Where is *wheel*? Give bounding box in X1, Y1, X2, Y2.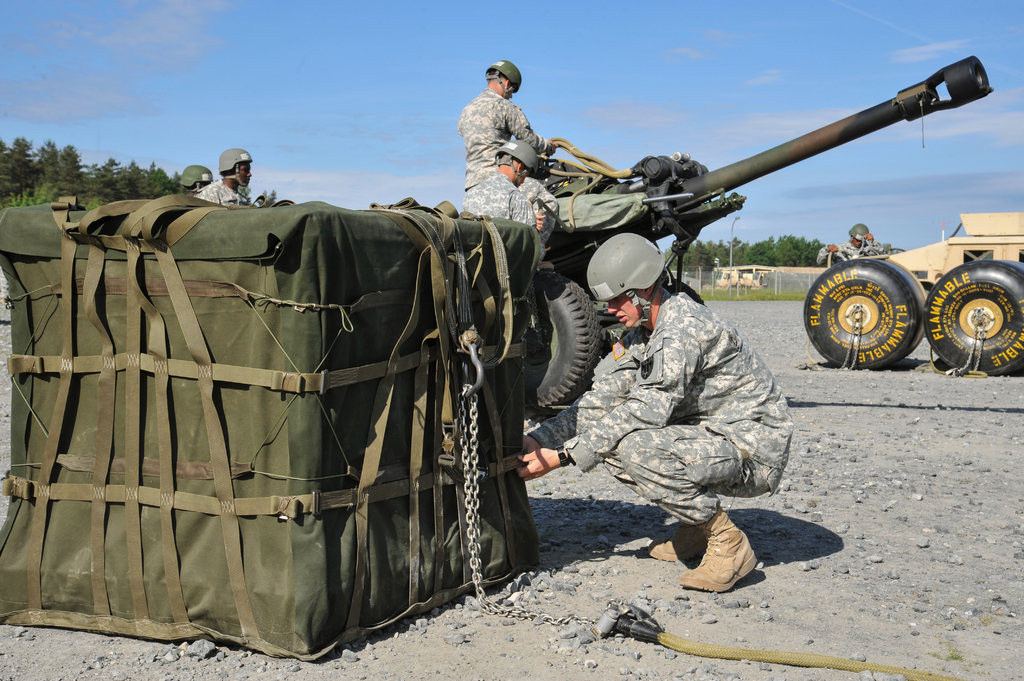
924, 259, 1023, 381.
